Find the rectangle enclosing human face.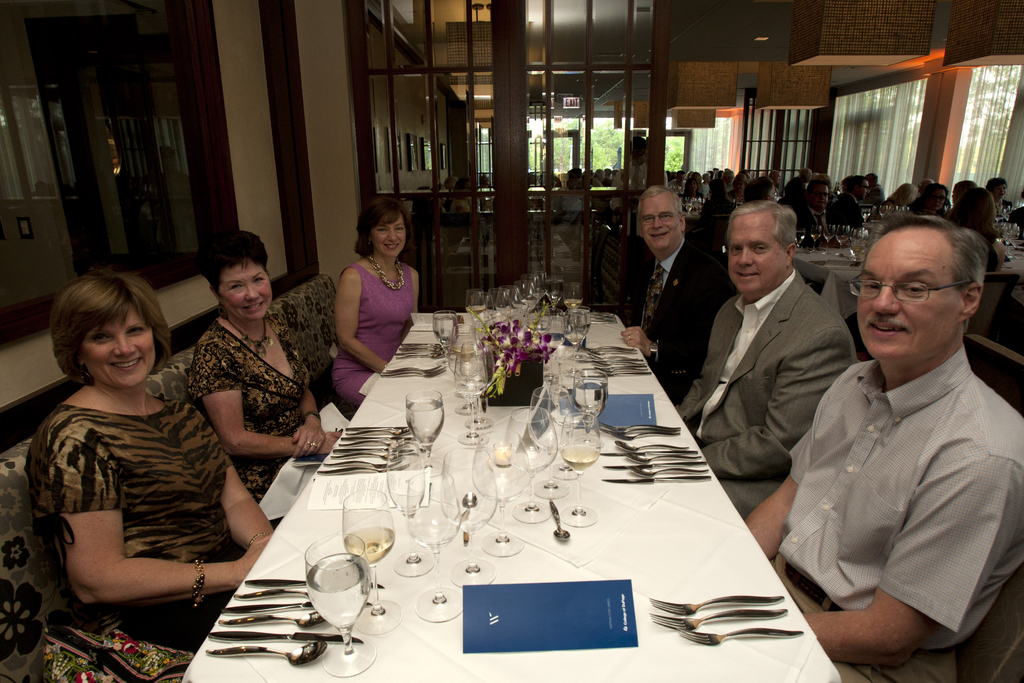
[725,209,783,292].
